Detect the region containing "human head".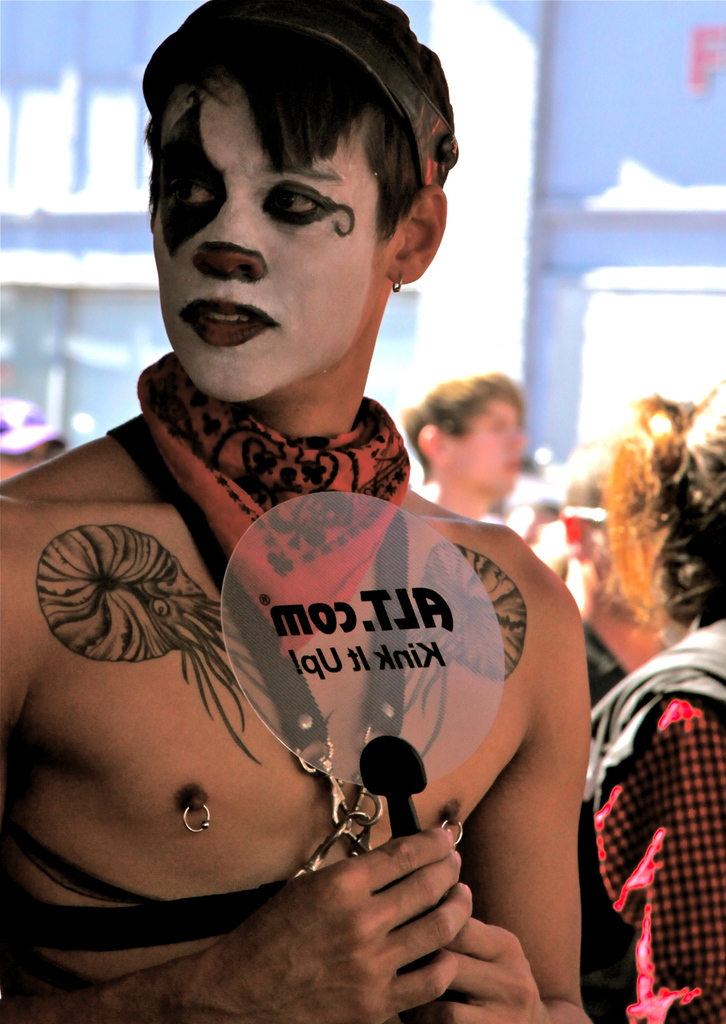
(173, 0, 464, 350).
